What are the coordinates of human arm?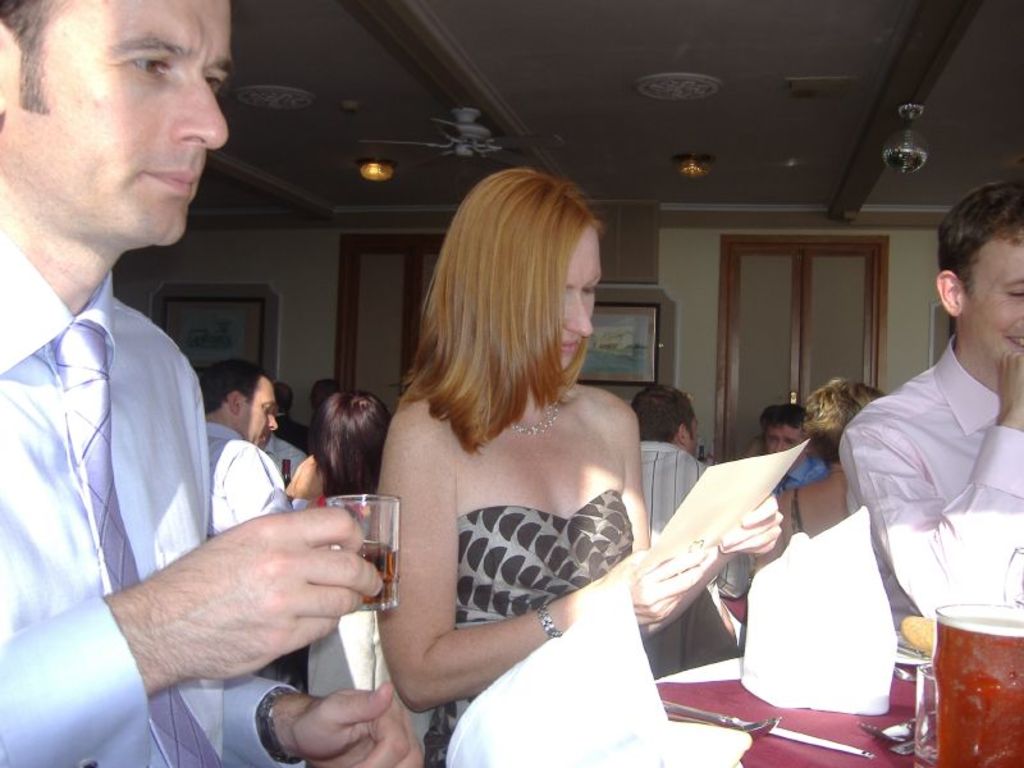
bbox=(0, 503, 384, 767).
